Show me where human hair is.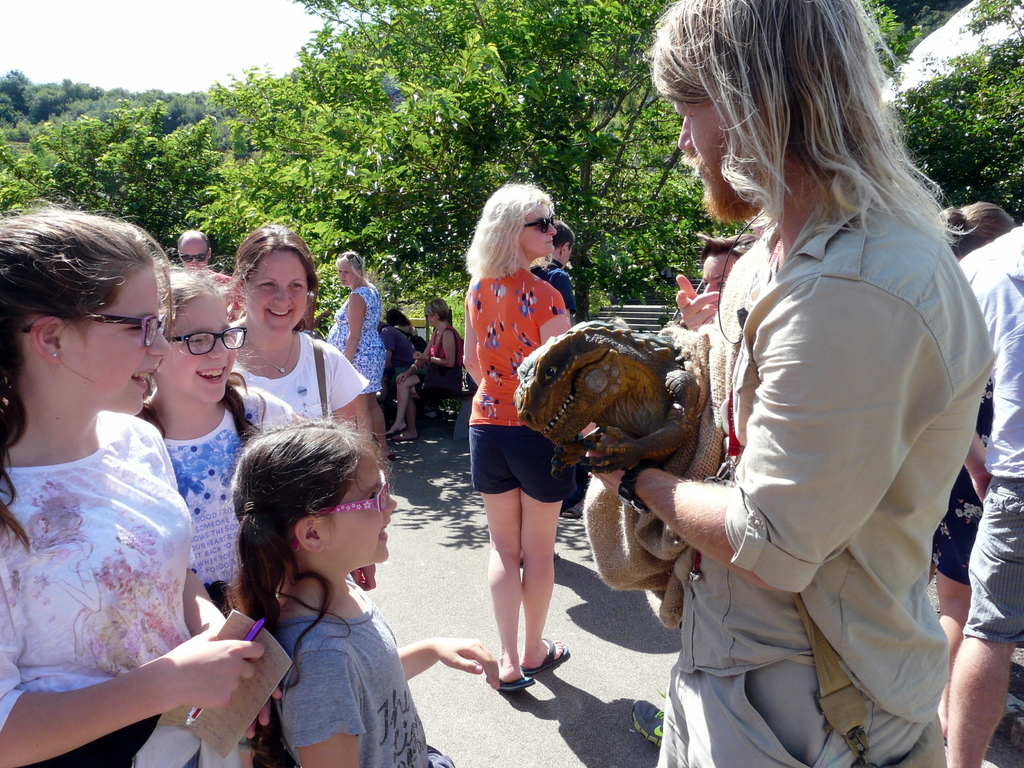
human hair is at select_region(464, 184, 553, 278).
